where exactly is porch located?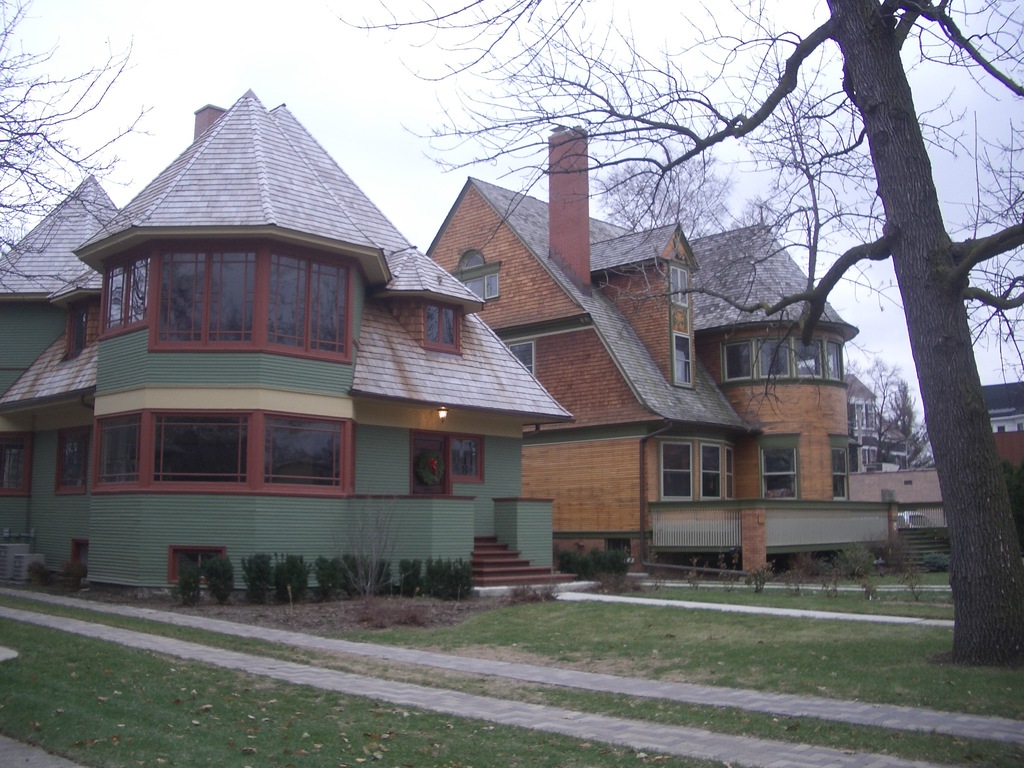
Its bounding box is [left=652, top=524, right=888, bottom=575].
